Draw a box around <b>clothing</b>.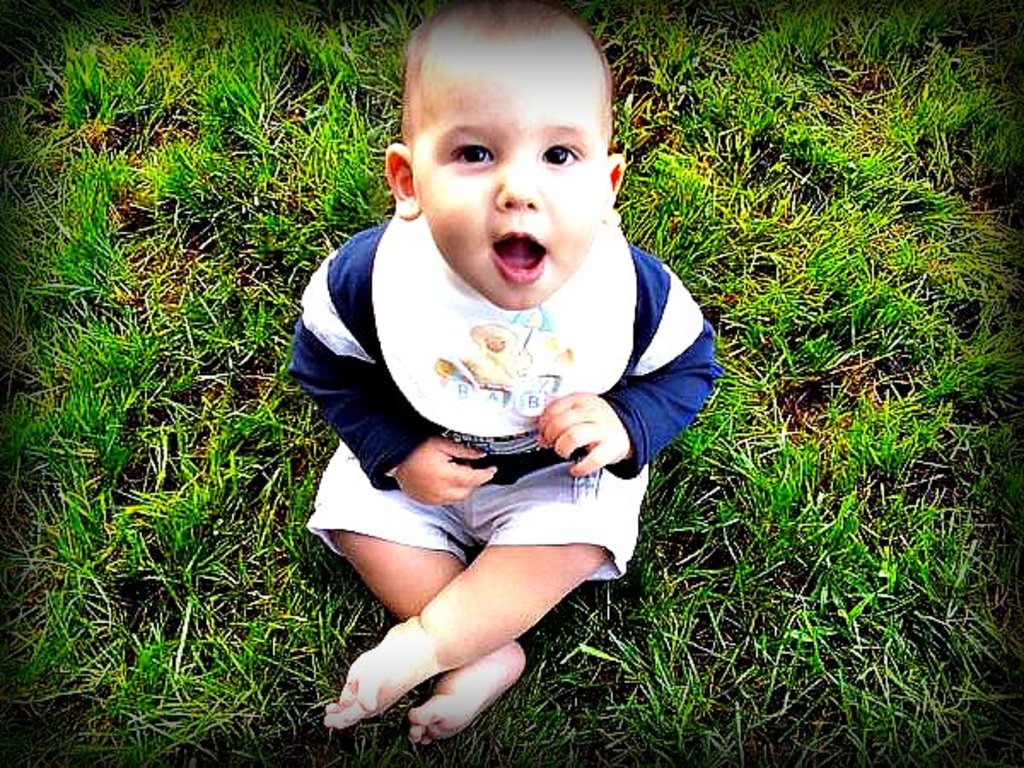
box=[294, 207, 666, 611].
